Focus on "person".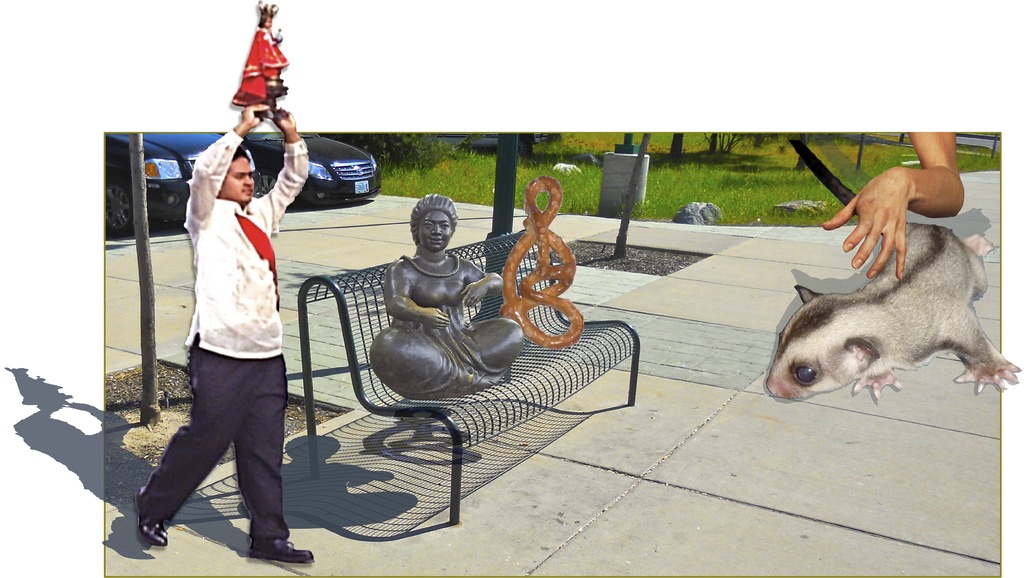
Focused at box(829, 133, 969, 288).
